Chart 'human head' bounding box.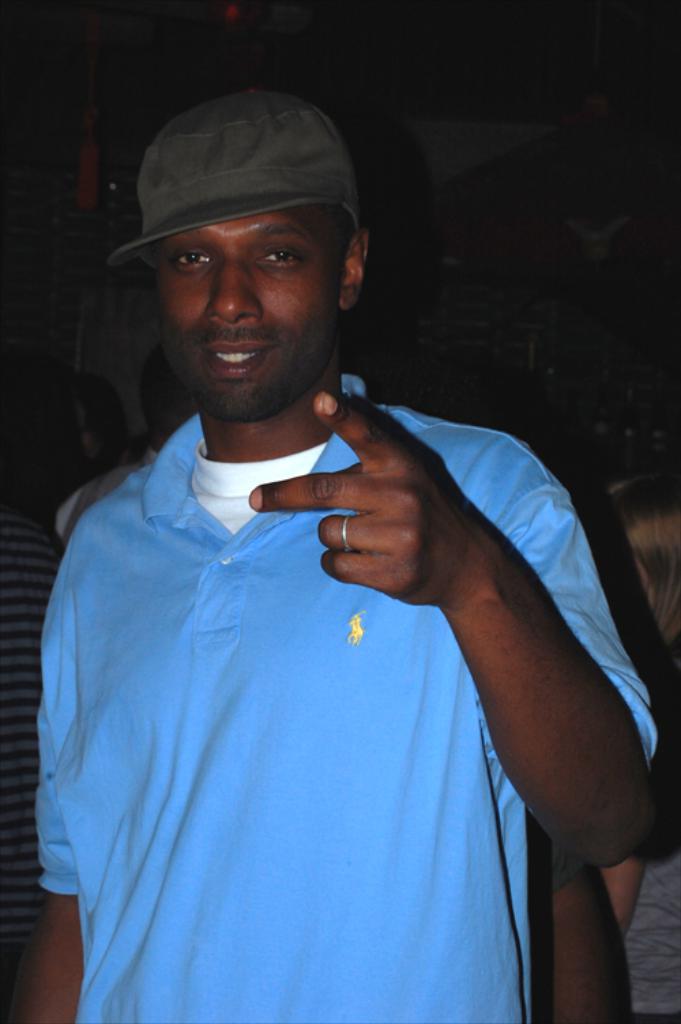
Charted: 582 473 680 652.
